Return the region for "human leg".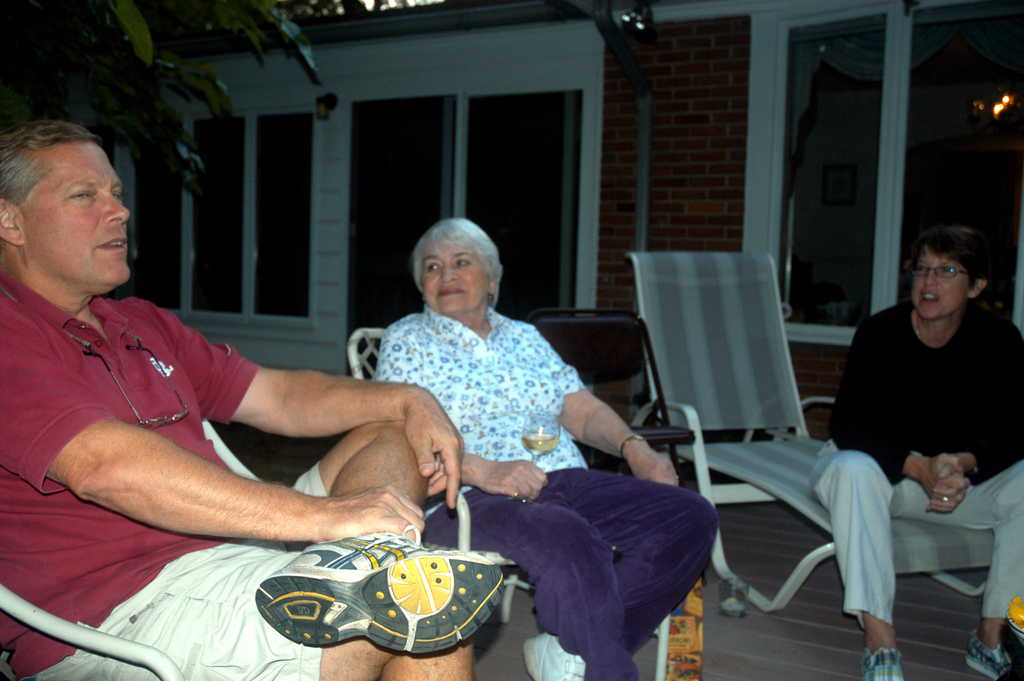
<box>428,457,705,680</box>.
